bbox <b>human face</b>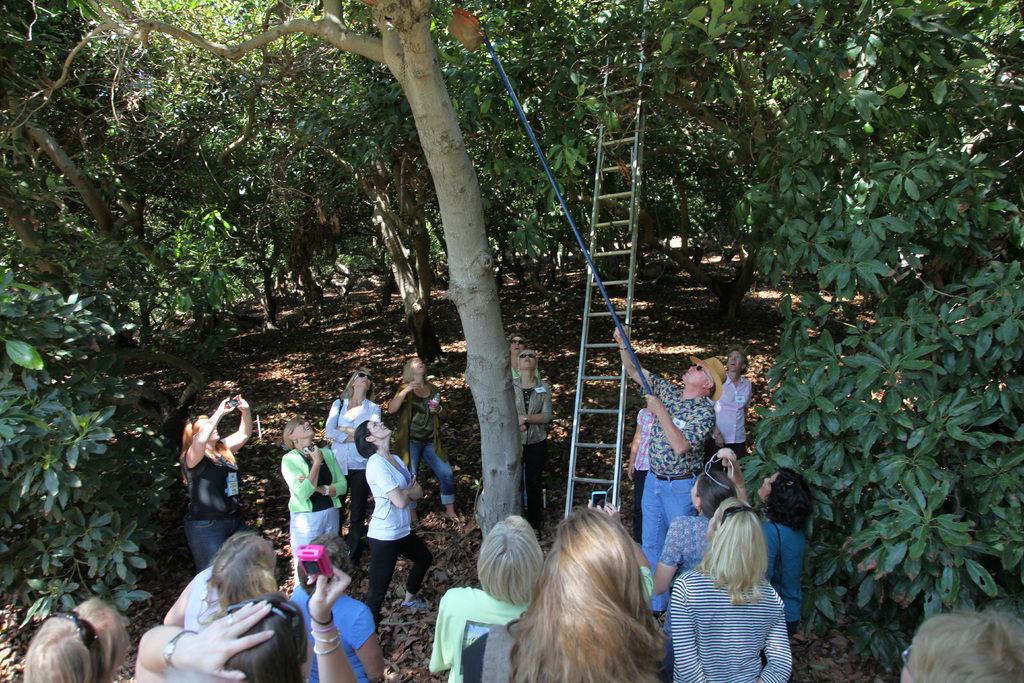
bbox=(371, 416, 395, 443)
